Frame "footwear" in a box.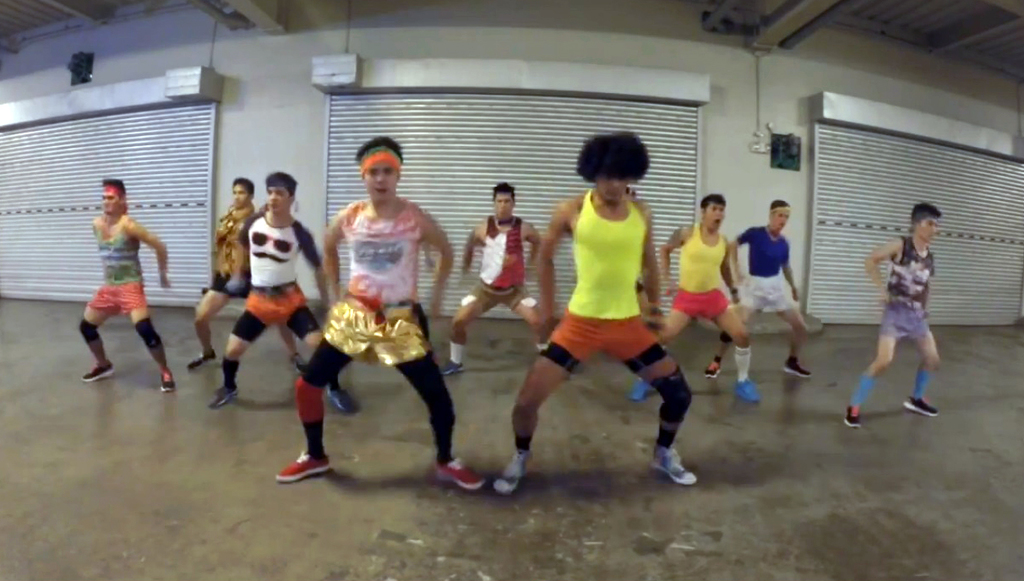
BBox(79, 361, 116, 380).
